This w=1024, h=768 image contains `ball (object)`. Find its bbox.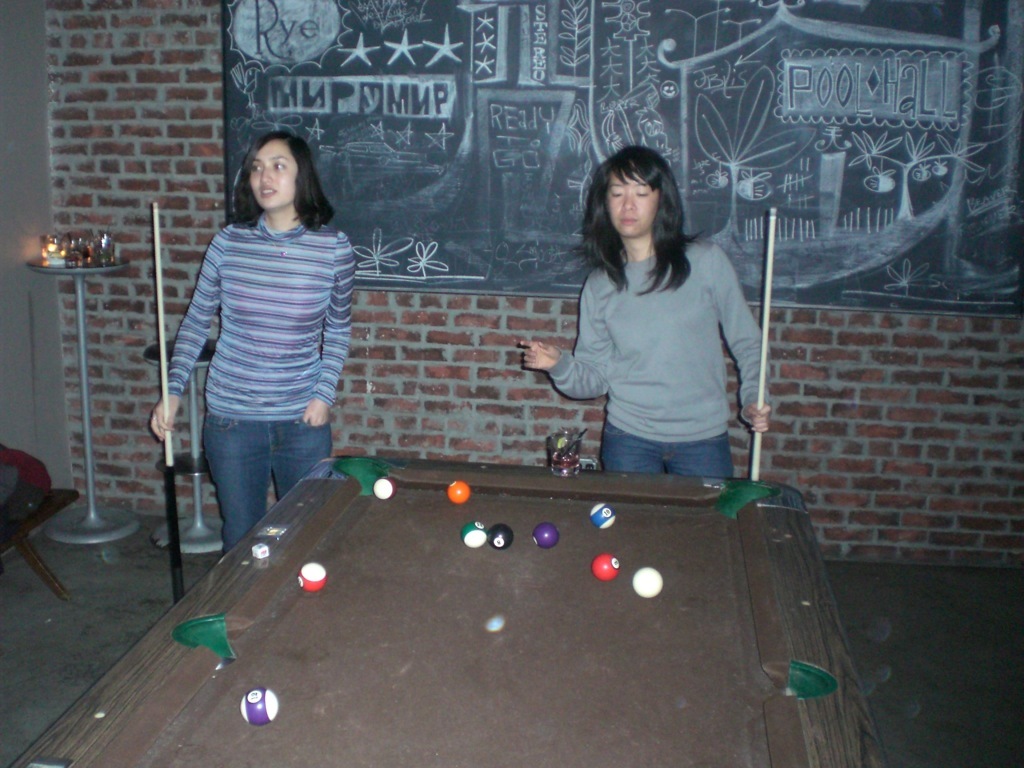
(490,521,513,552).
